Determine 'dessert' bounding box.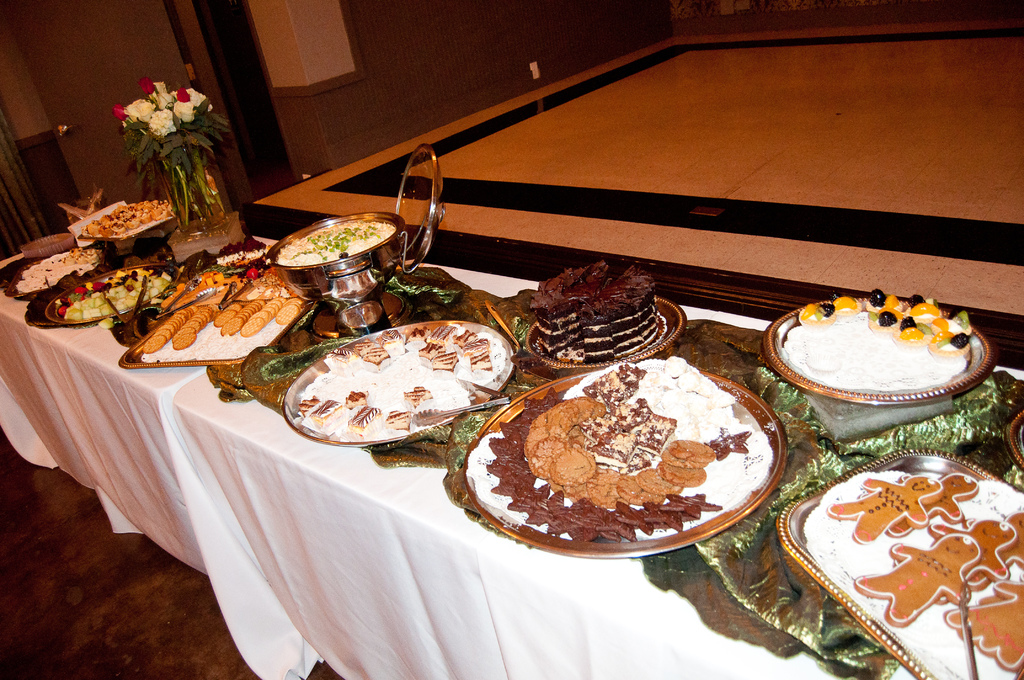
Determined: l=780, t=287, r=982, b=393.
